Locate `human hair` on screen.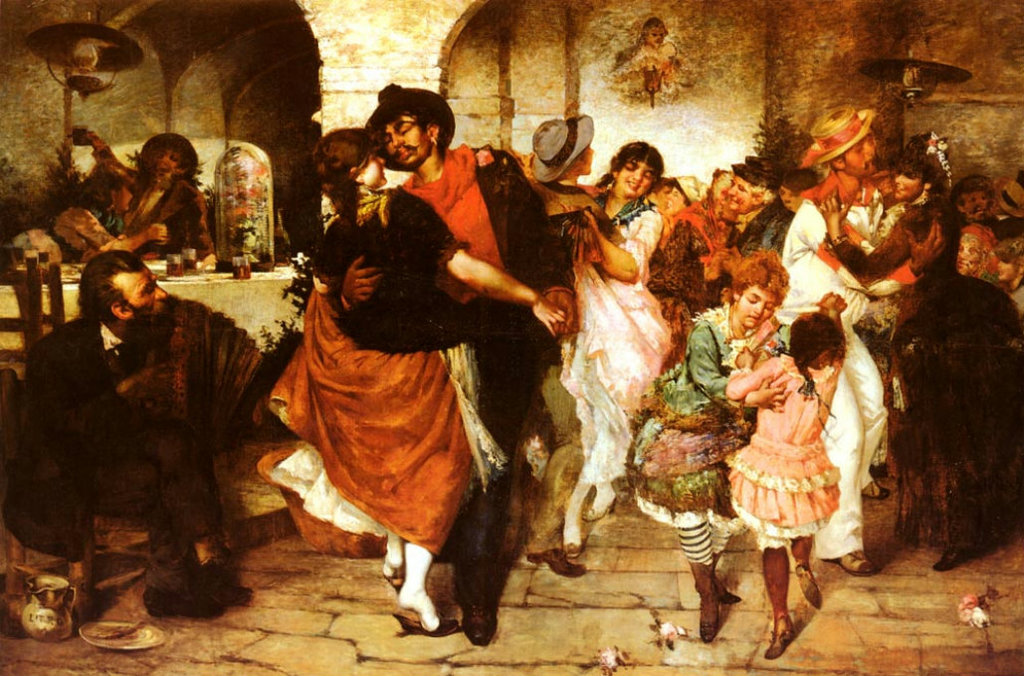
On screen at BBox(304, 125, 383, 229).
